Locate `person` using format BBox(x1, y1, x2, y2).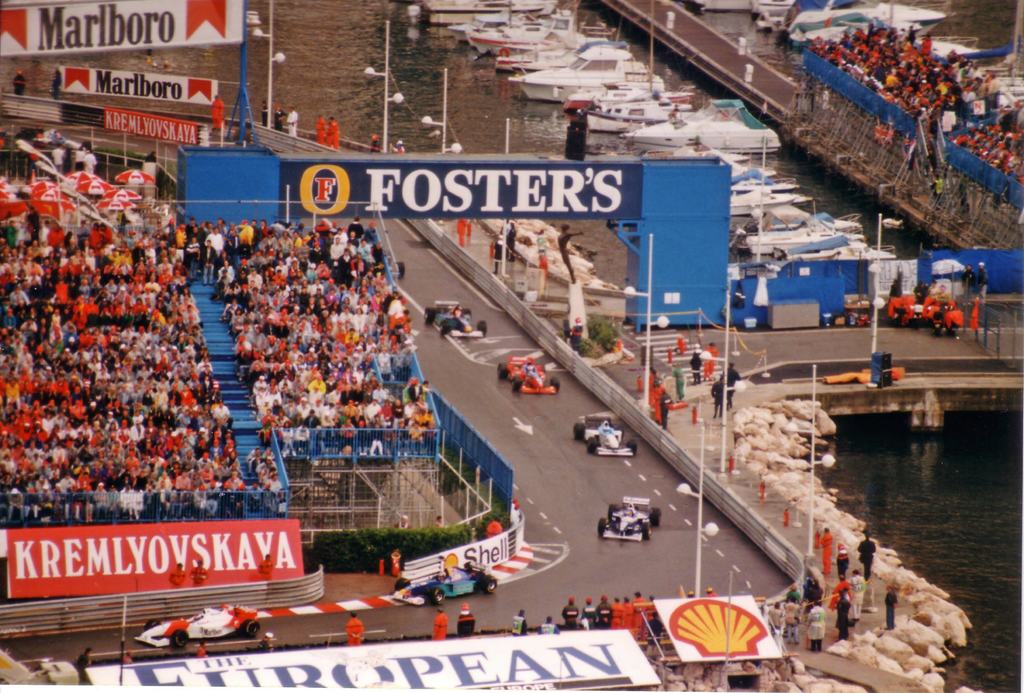
BBox(883, 584, 897, 630).
